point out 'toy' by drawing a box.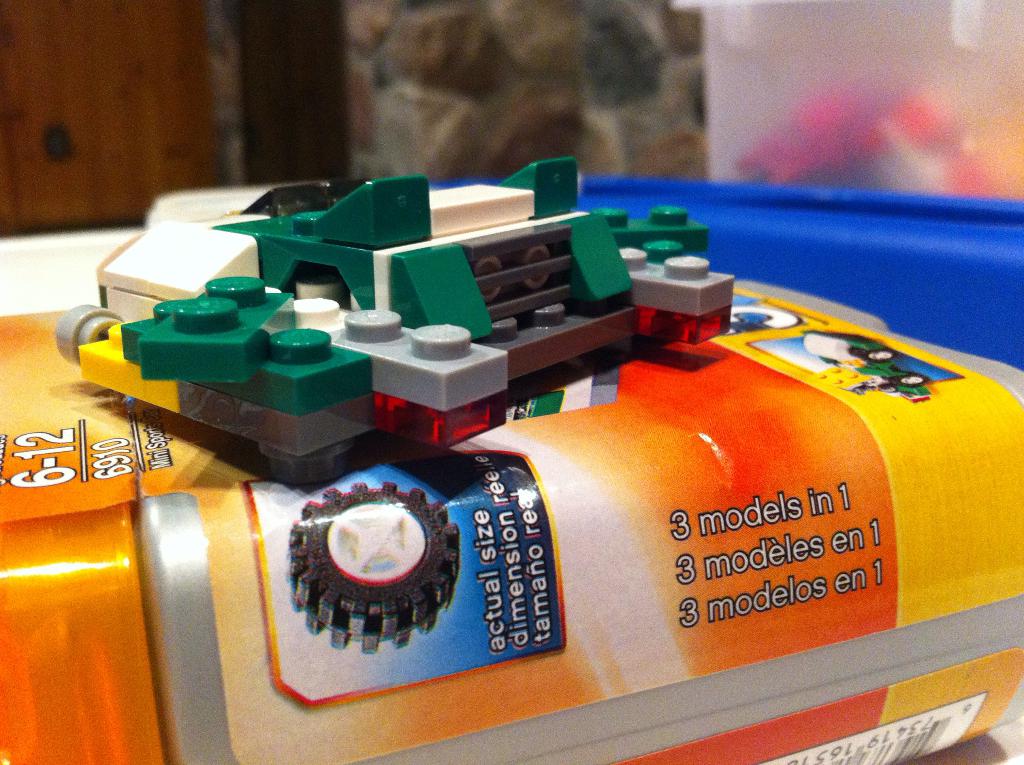
BBox(42, 128, 745, 520).
